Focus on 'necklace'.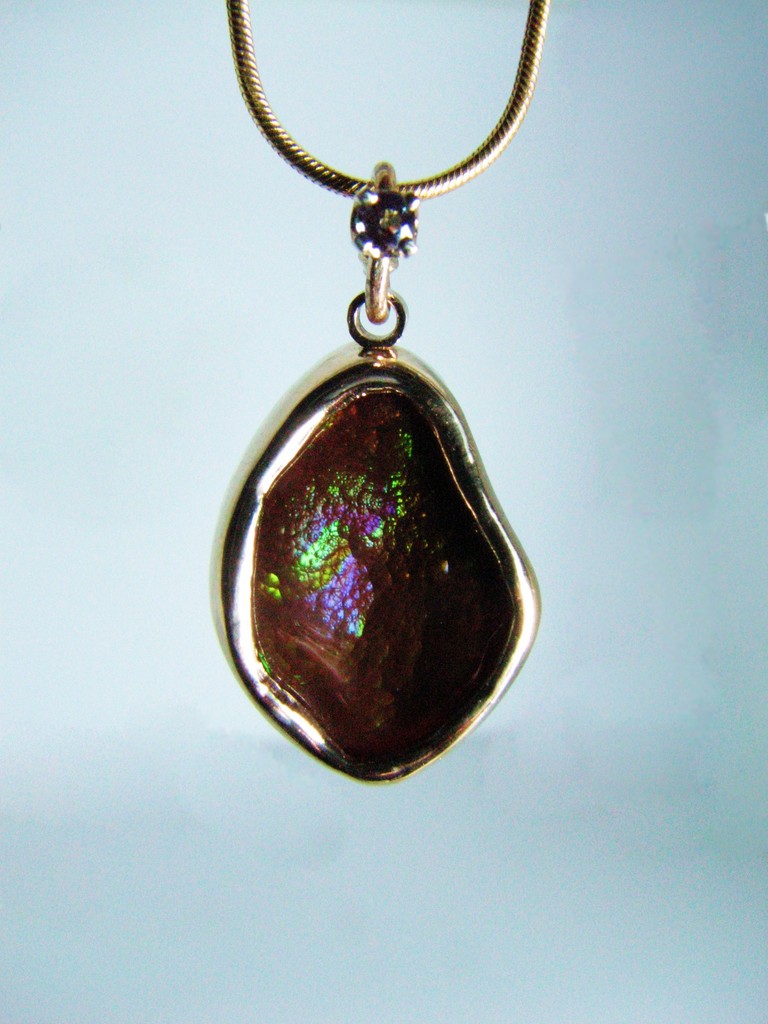
Focused at [207,0,543,782].
